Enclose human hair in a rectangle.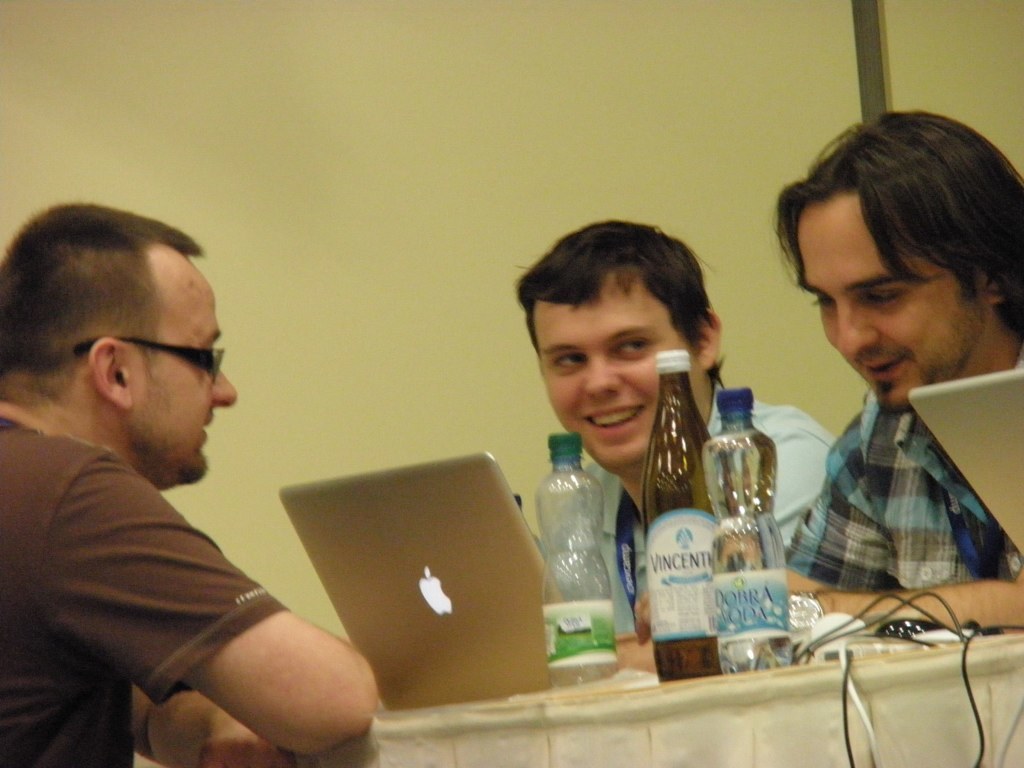
(0, 201, 208, 412).
